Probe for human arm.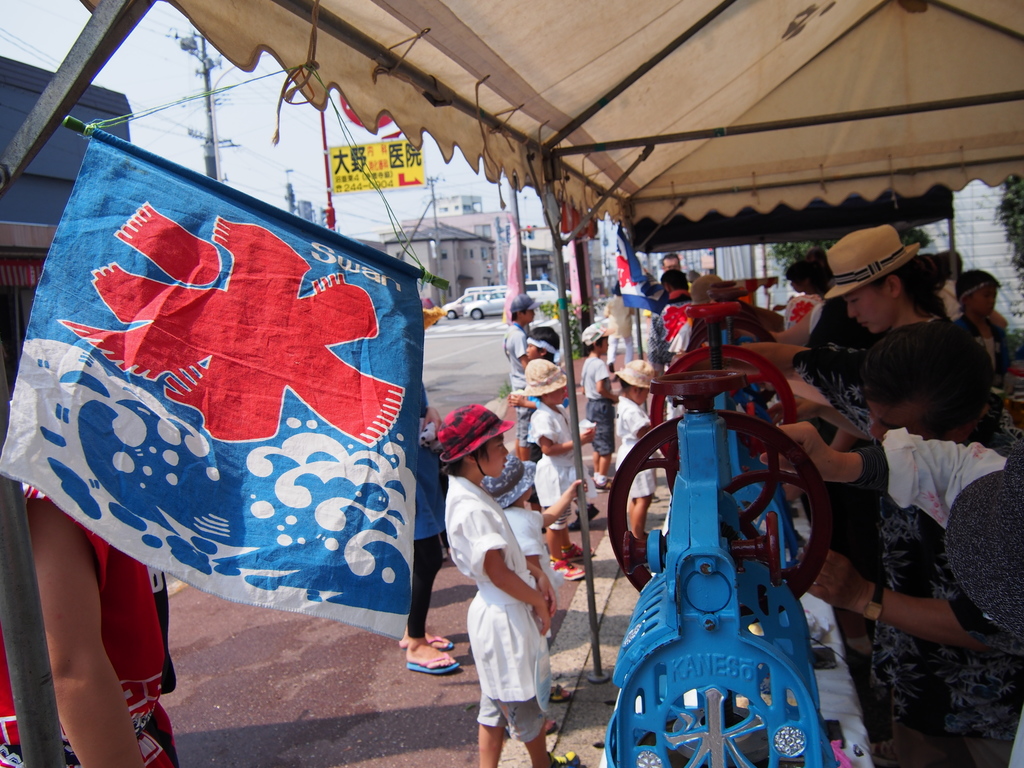
Probe result: l=632, t=422, r=643, b=438.
